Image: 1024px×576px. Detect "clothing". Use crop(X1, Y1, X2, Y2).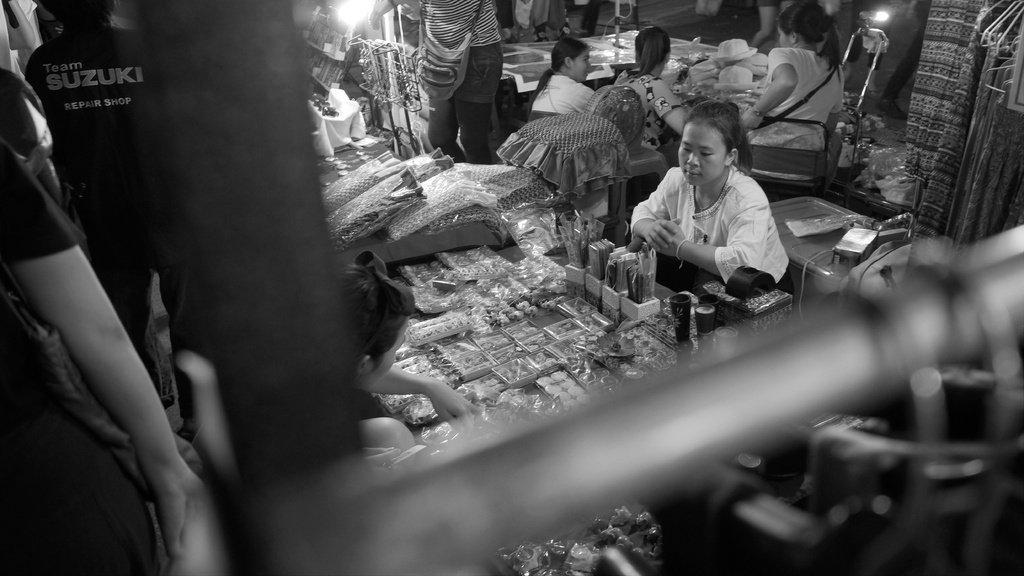
crop(535, 69, 596, 114).
